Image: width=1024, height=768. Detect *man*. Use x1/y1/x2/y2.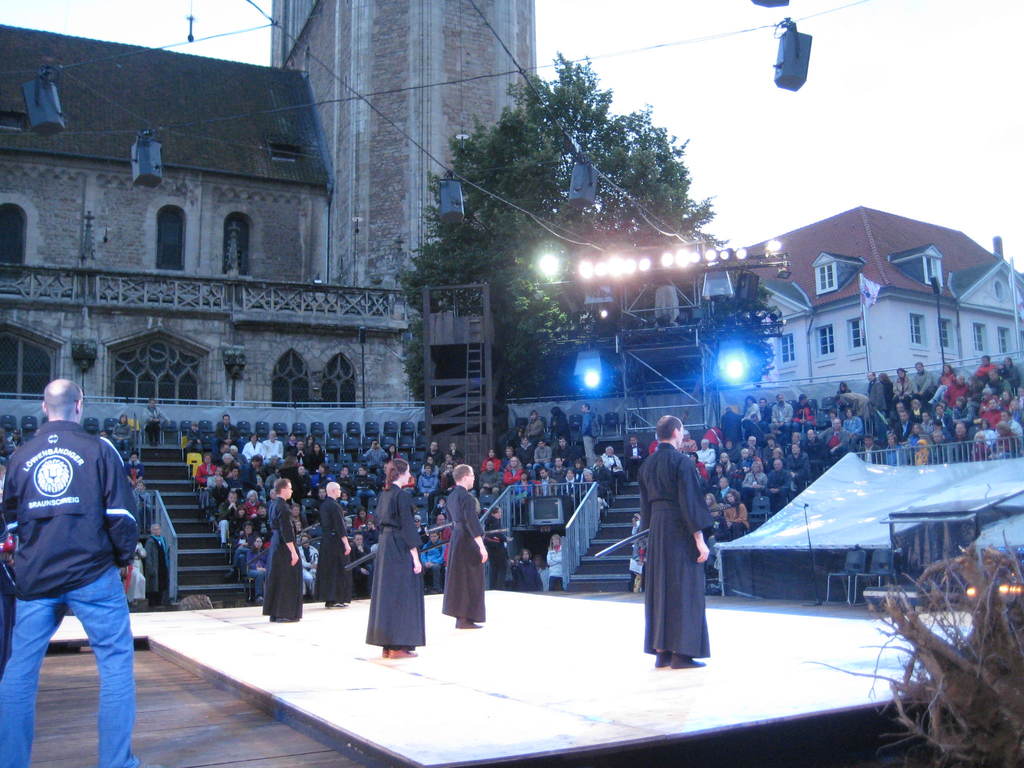
989/411/1020/440.
